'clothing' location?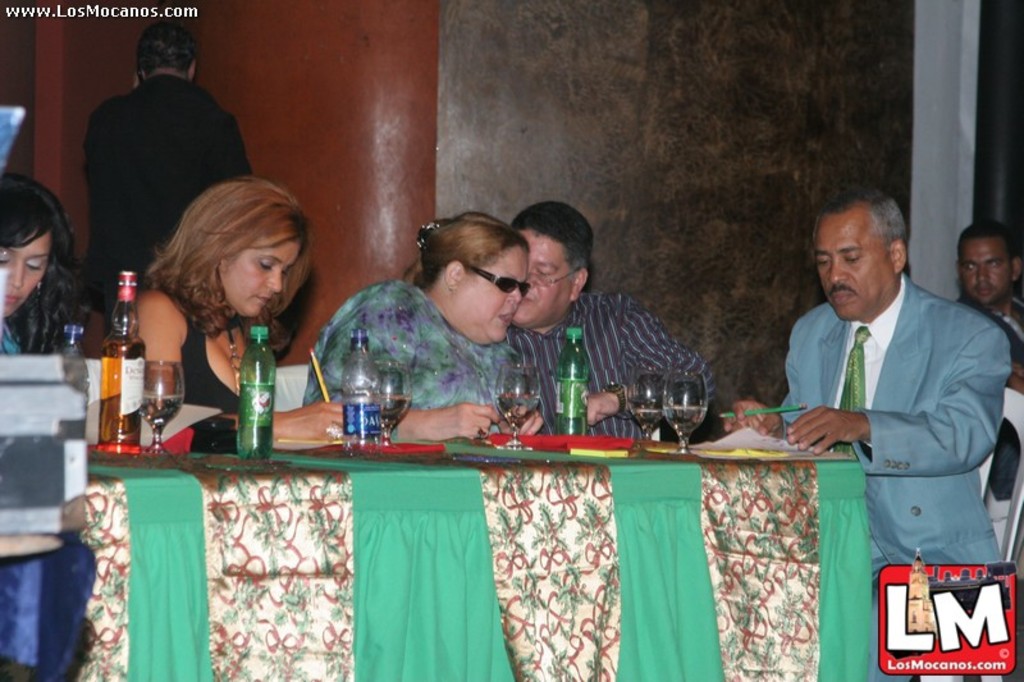
BBox(0, 298, 50, 354)
